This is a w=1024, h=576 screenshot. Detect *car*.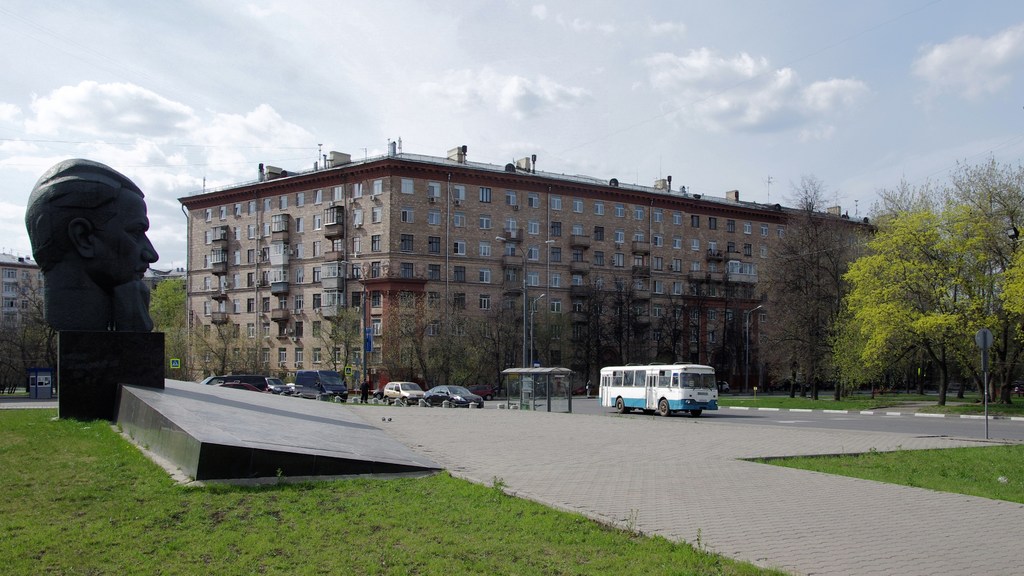
left=717, top=382, right=726, bottom=393.
